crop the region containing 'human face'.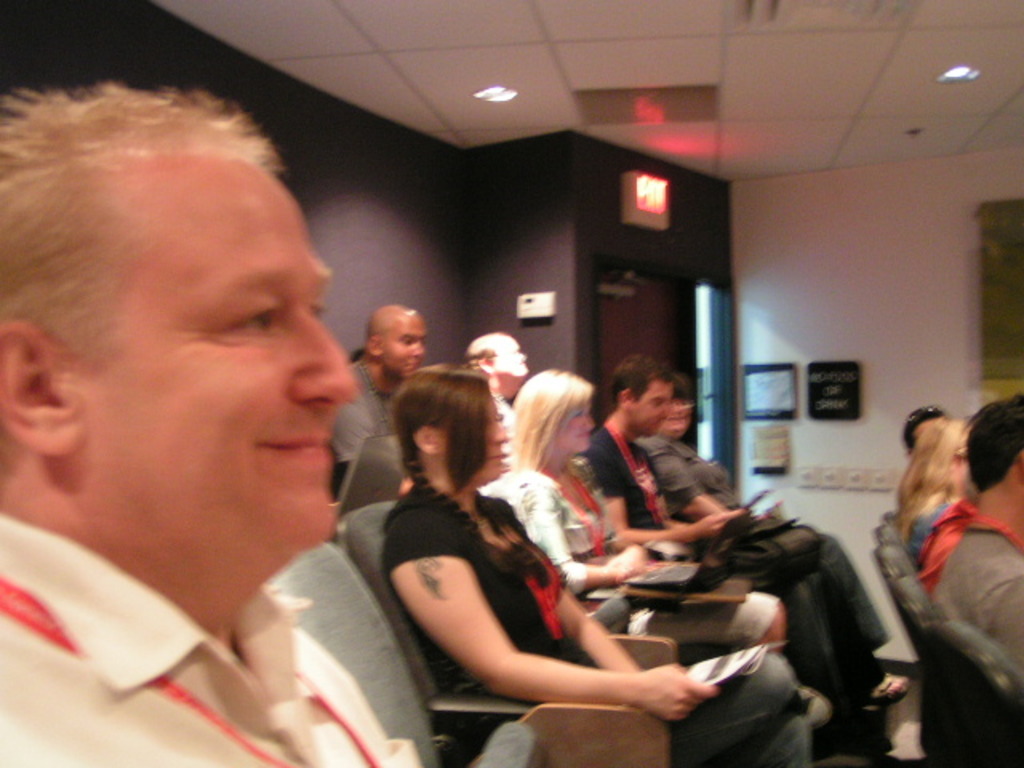
Crop region: 493 333 530 373.
